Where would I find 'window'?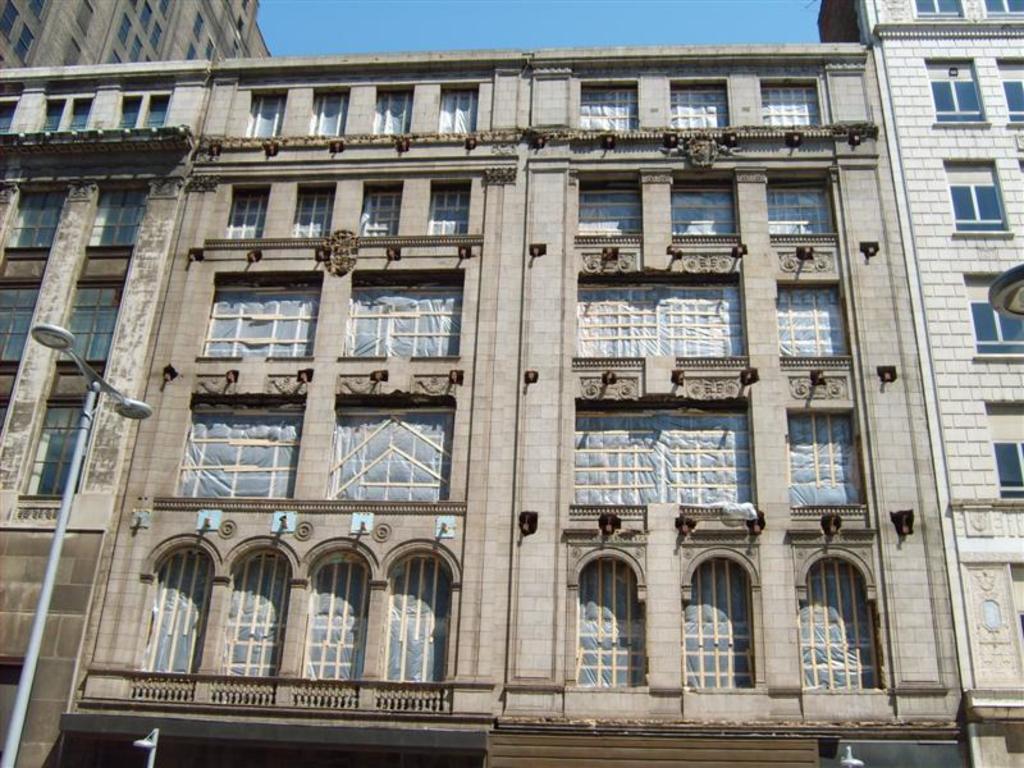
At left=980, top=0, right=1023, bottom=23.
